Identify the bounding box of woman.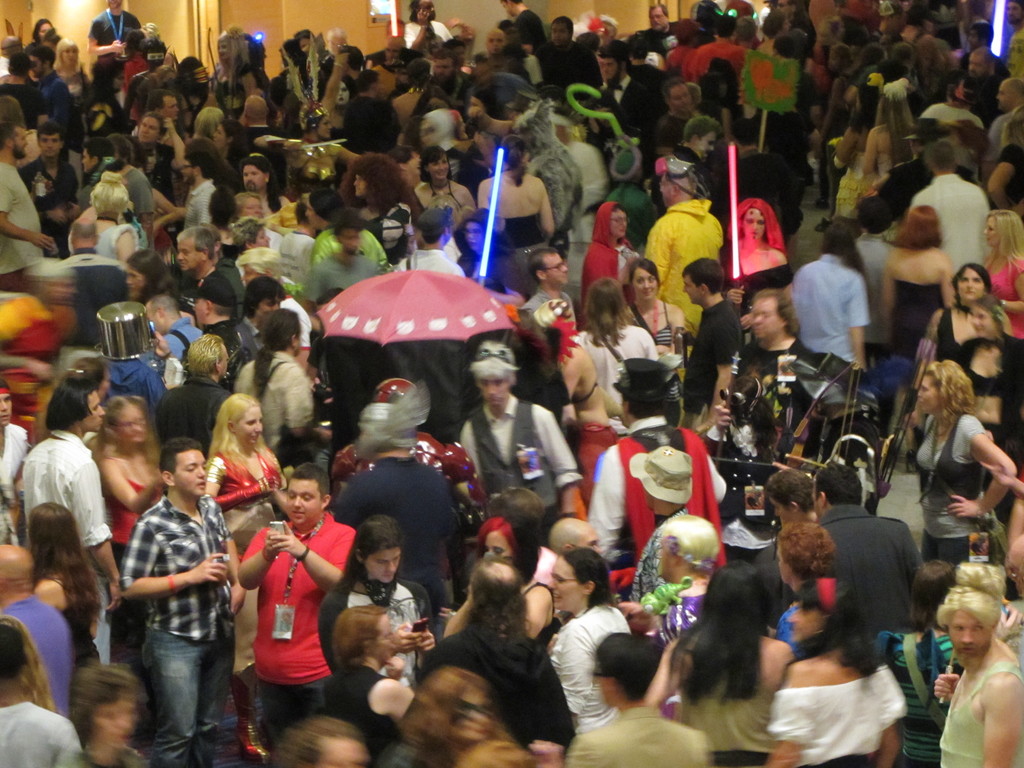
region(650, 514, 726, 644).
